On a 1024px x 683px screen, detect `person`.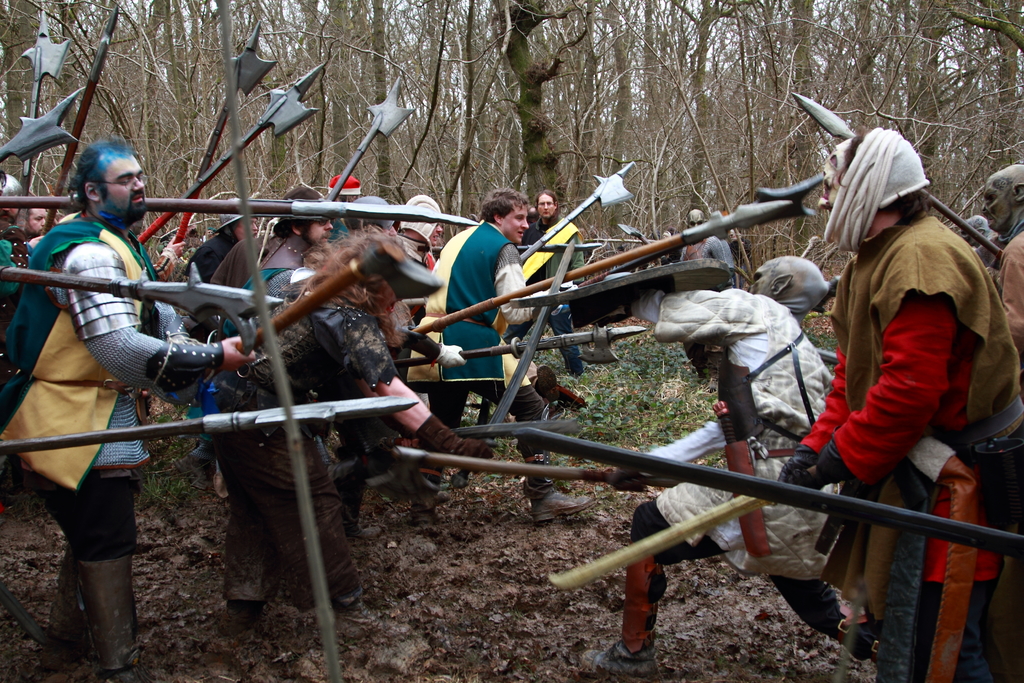
[left=782, top=131, right=1022, bottom=682].
